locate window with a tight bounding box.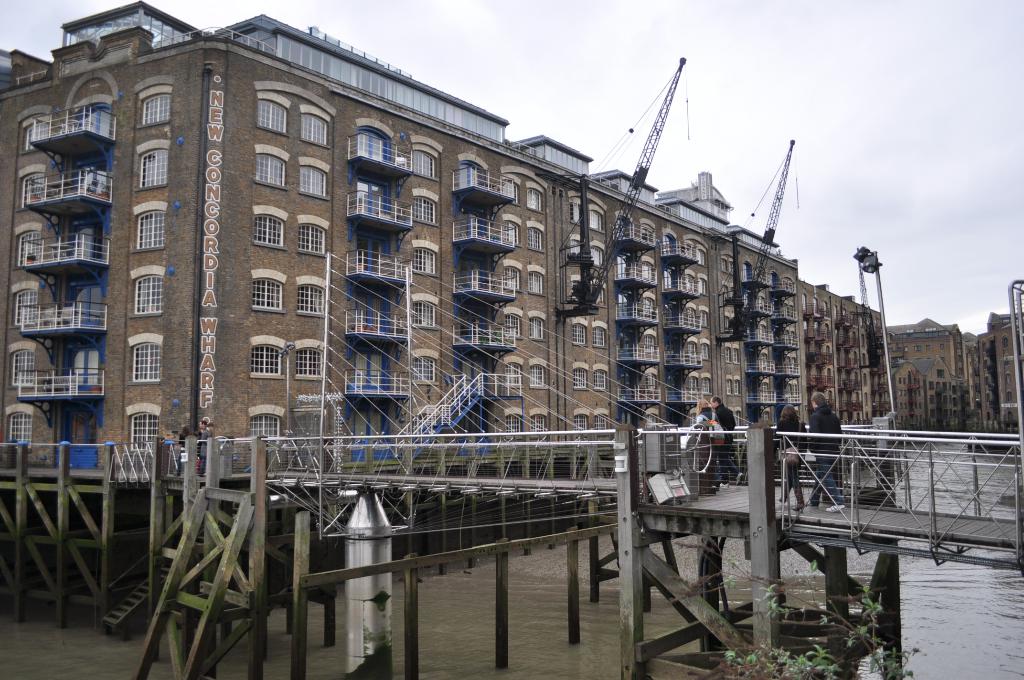
[x1=593, y1=323, x2=611, y2=346].
